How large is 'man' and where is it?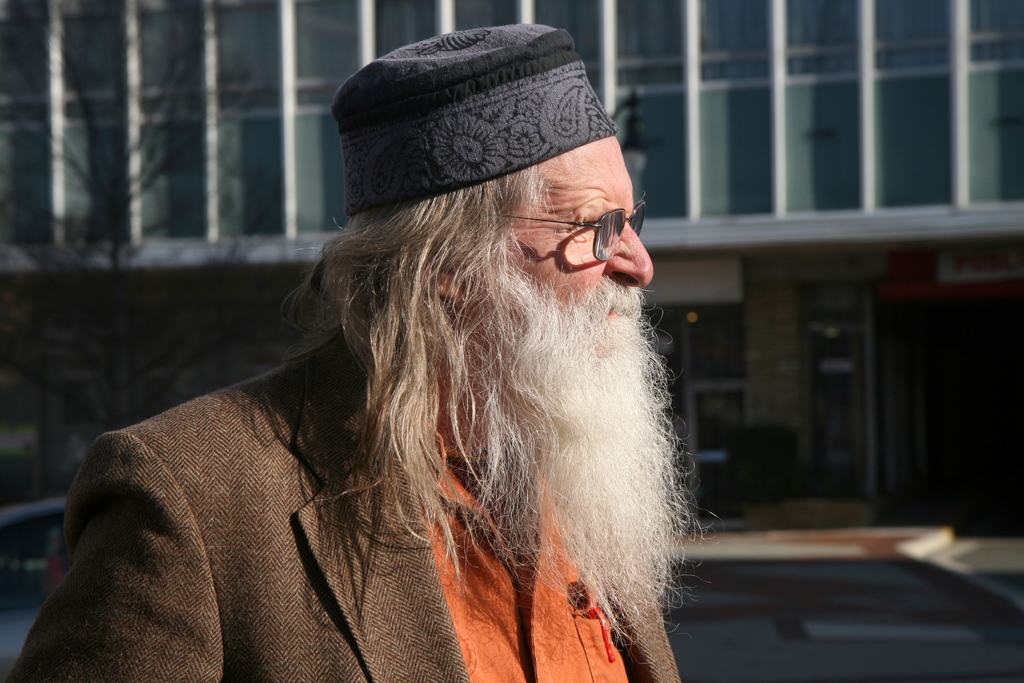
Bounding box: crop(129, 37, 761, 680).
